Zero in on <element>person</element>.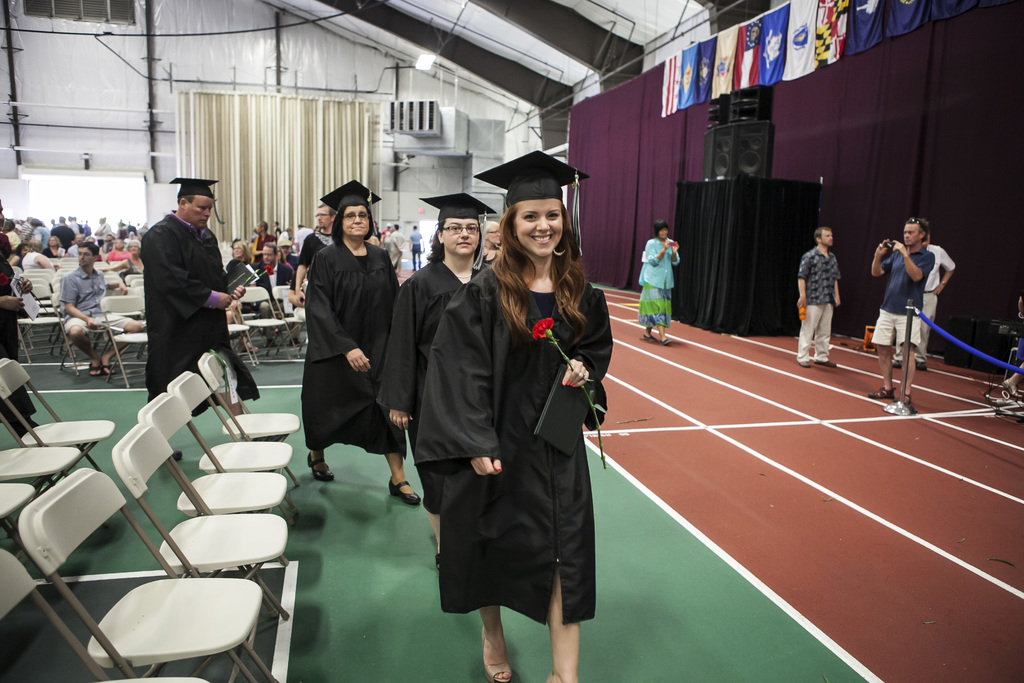
Zeroed in: locate(254, 244, 304, 311).
